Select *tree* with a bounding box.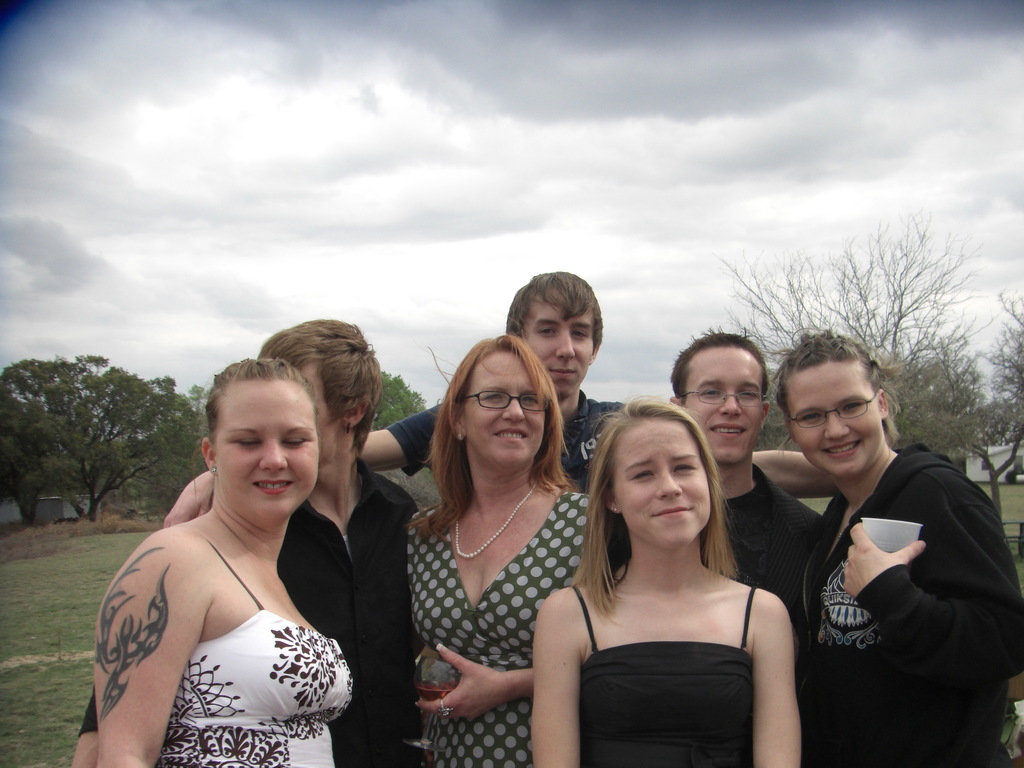
(left=140, top=406, right=196, bottom=512).
